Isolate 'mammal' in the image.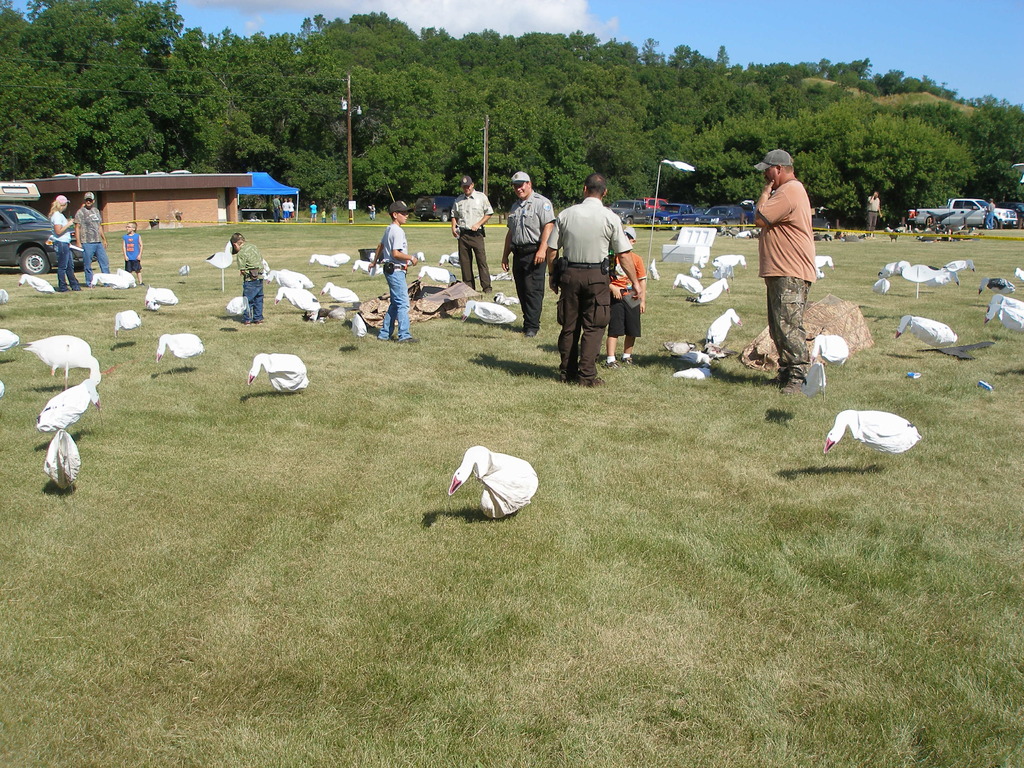
Isolated region: bbox=[323, 209, 329, 220].
